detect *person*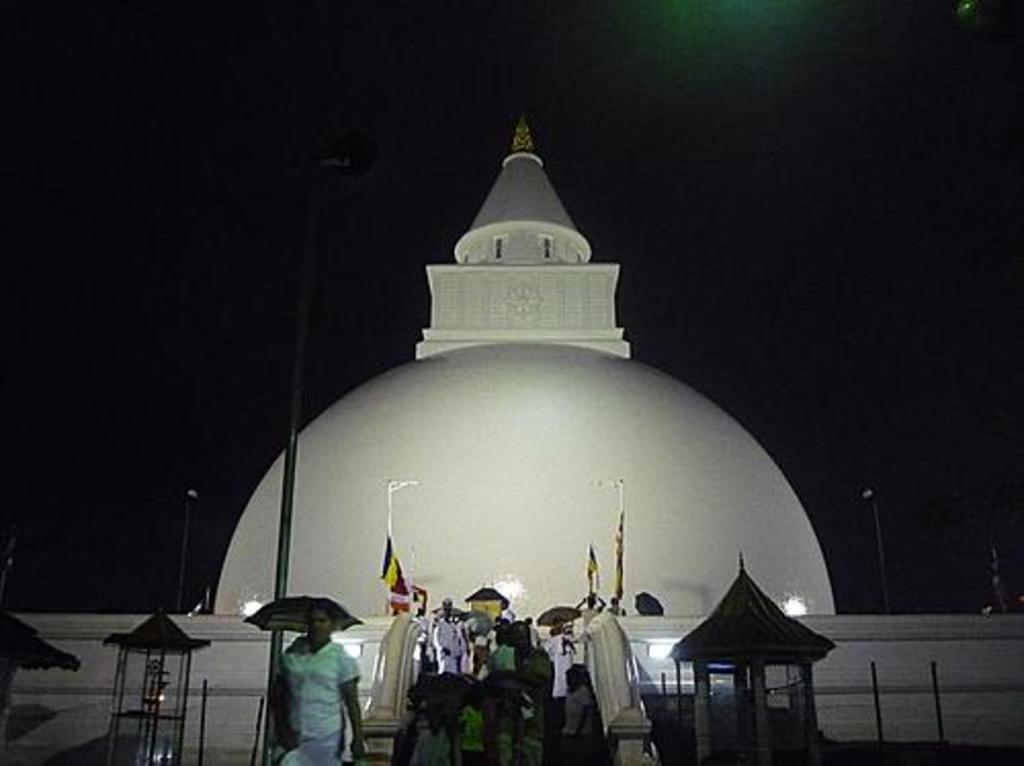
(264, 606, 367, 764)
